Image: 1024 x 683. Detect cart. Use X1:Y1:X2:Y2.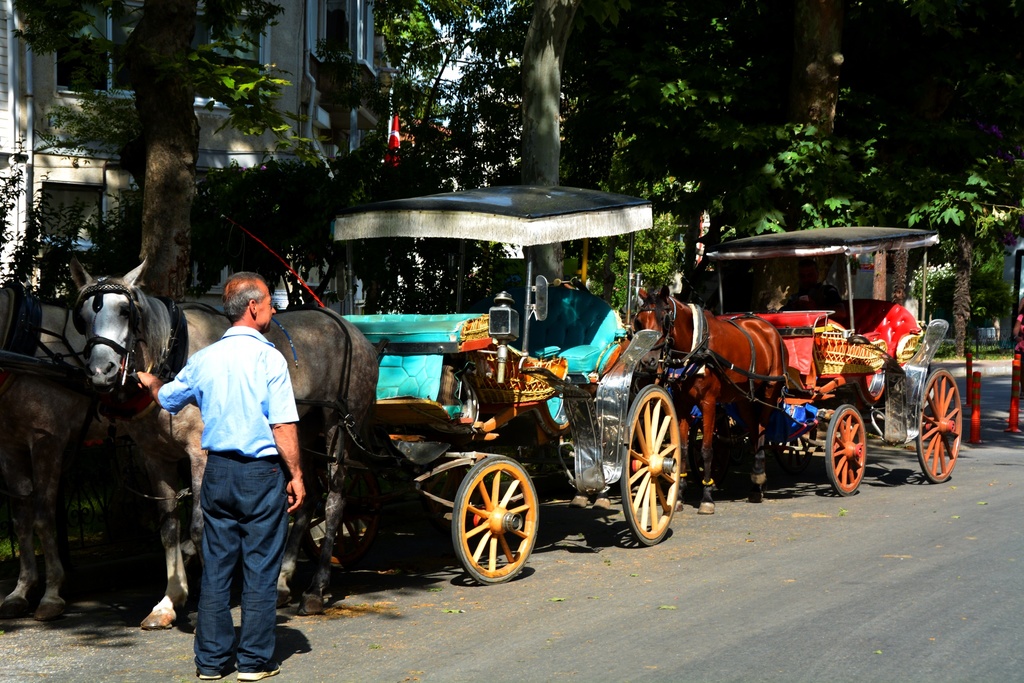
0:183:682:585.
